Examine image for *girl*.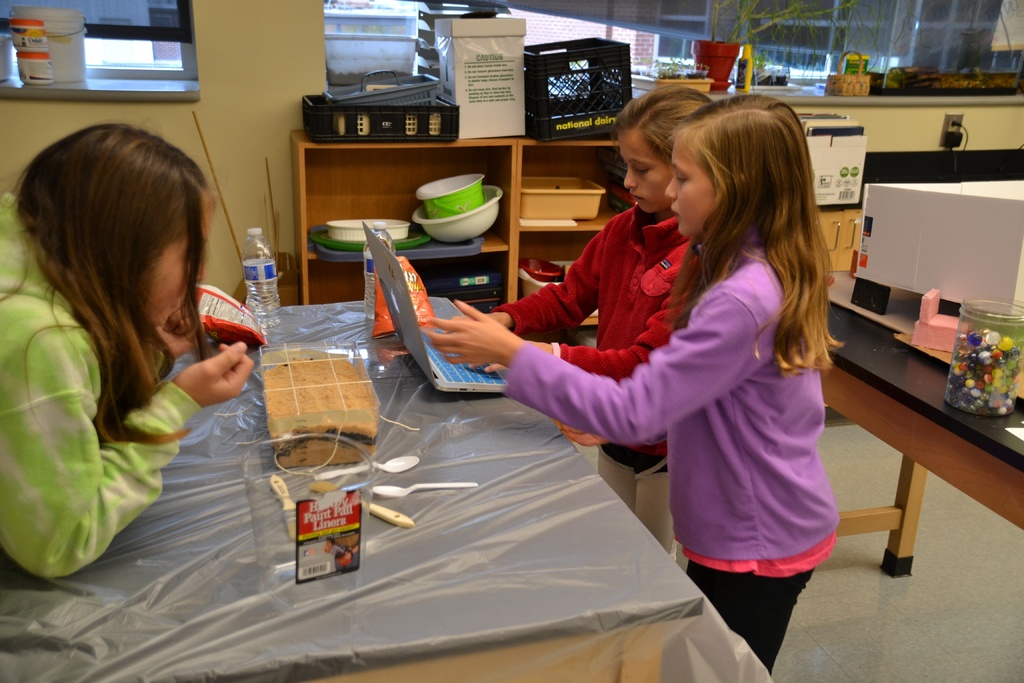
Examination result: detection(426, 95, 841, 679).
